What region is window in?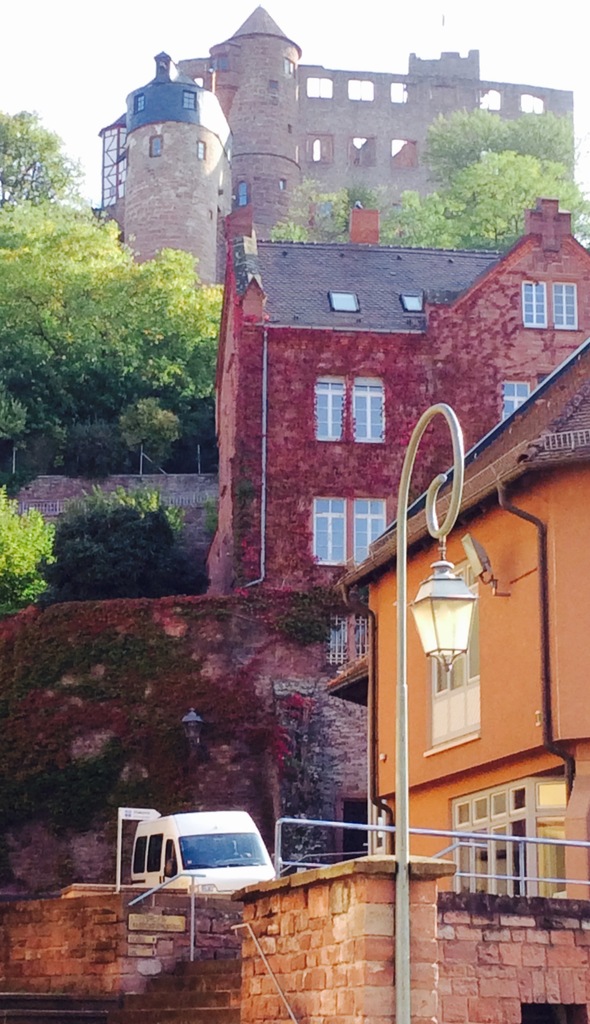
detection(424, 576, 478, 764).
